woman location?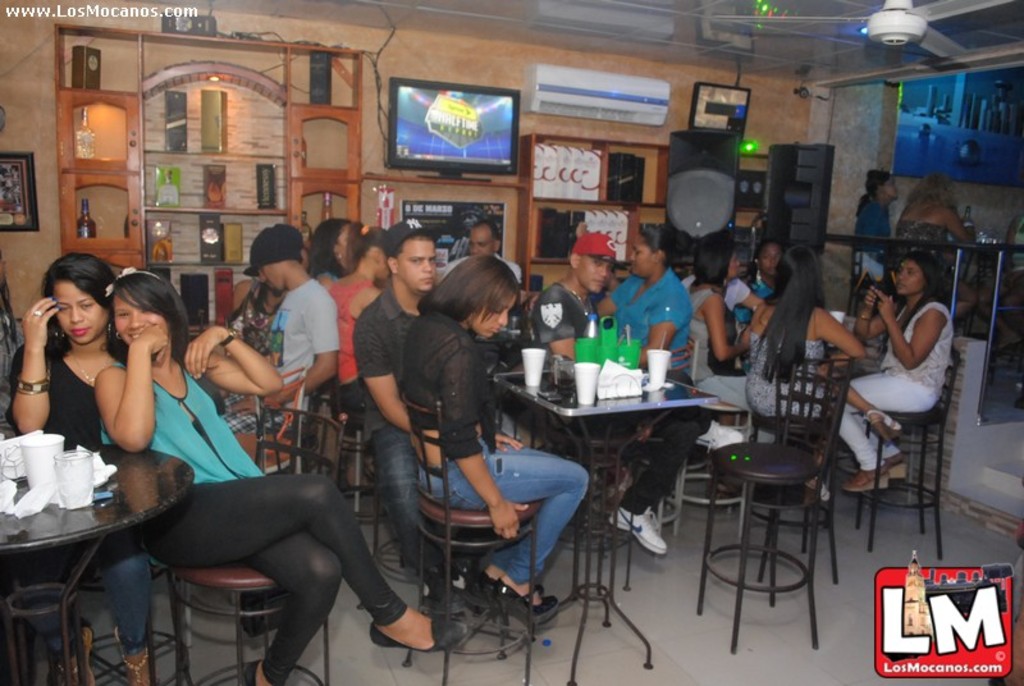
box=[330, 216, 394, 404]
